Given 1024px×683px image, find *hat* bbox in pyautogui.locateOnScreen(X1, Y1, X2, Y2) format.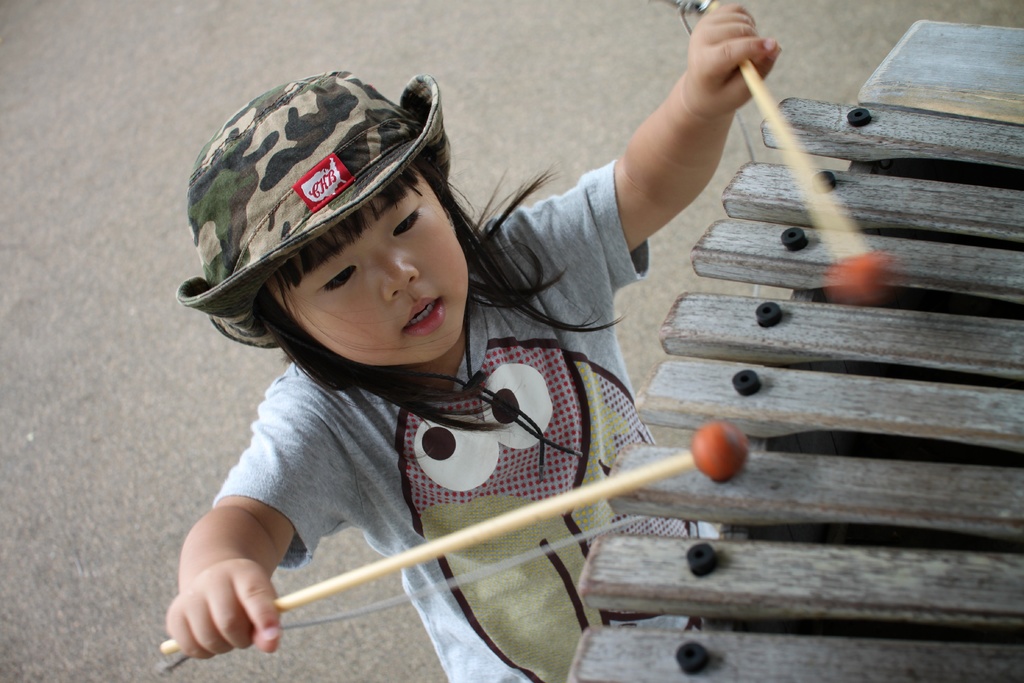
pyautogui.locateOnScreen(170, 74, 447, 323).
